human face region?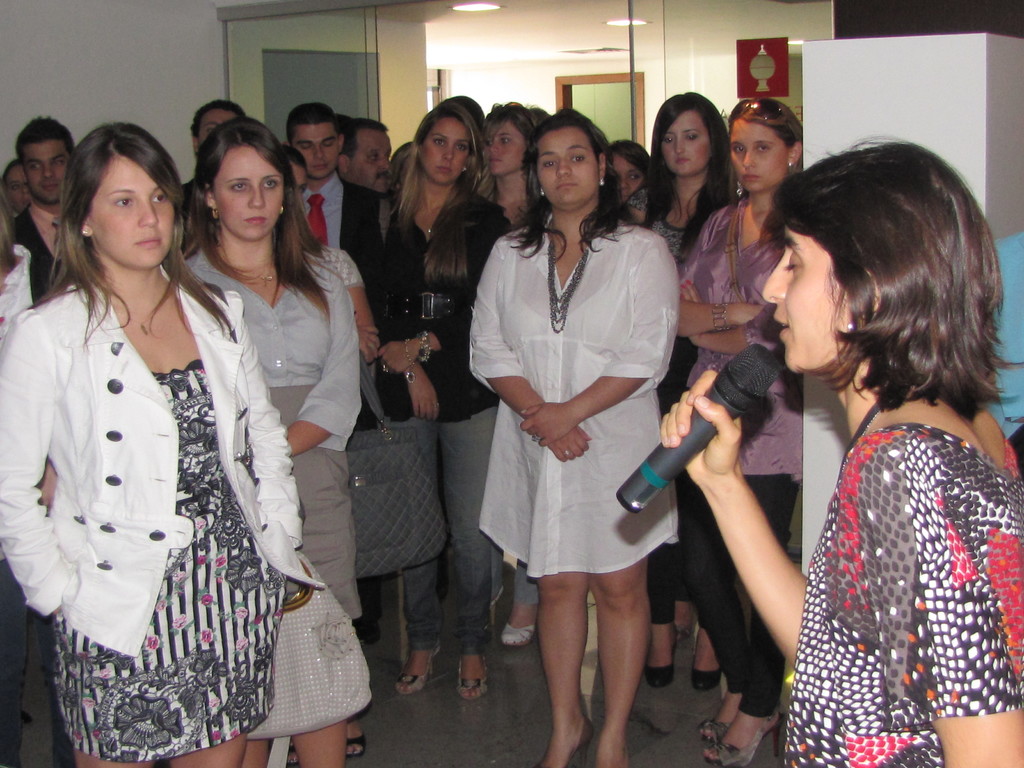
(left=657, top=115, right=708, bottom=173)
